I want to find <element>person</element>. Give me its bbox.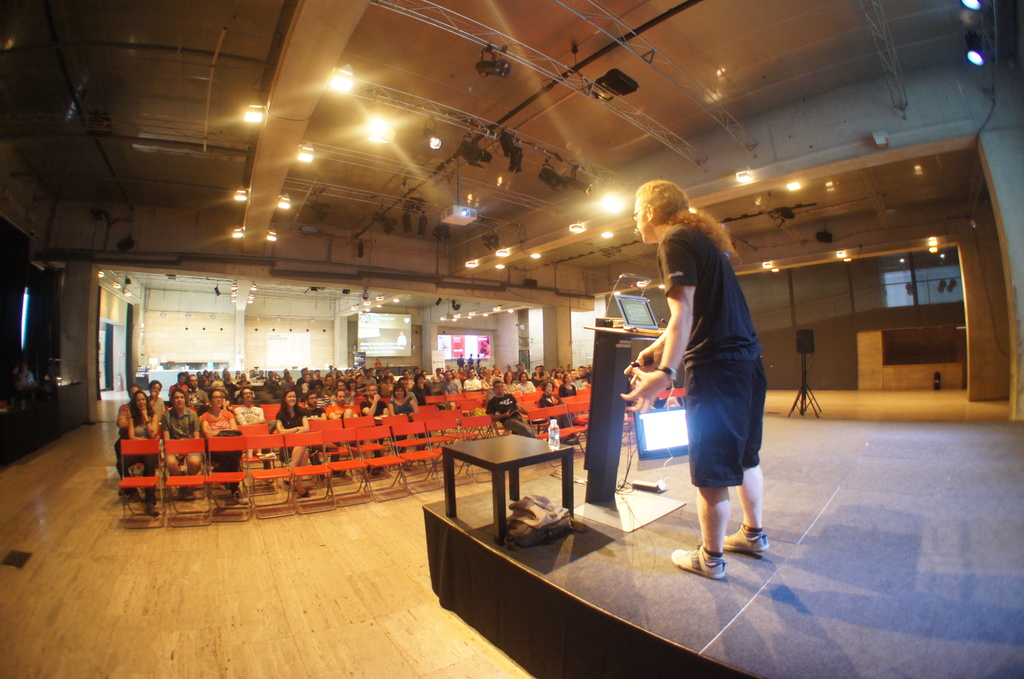
crop(487, 379, 536, 444).
